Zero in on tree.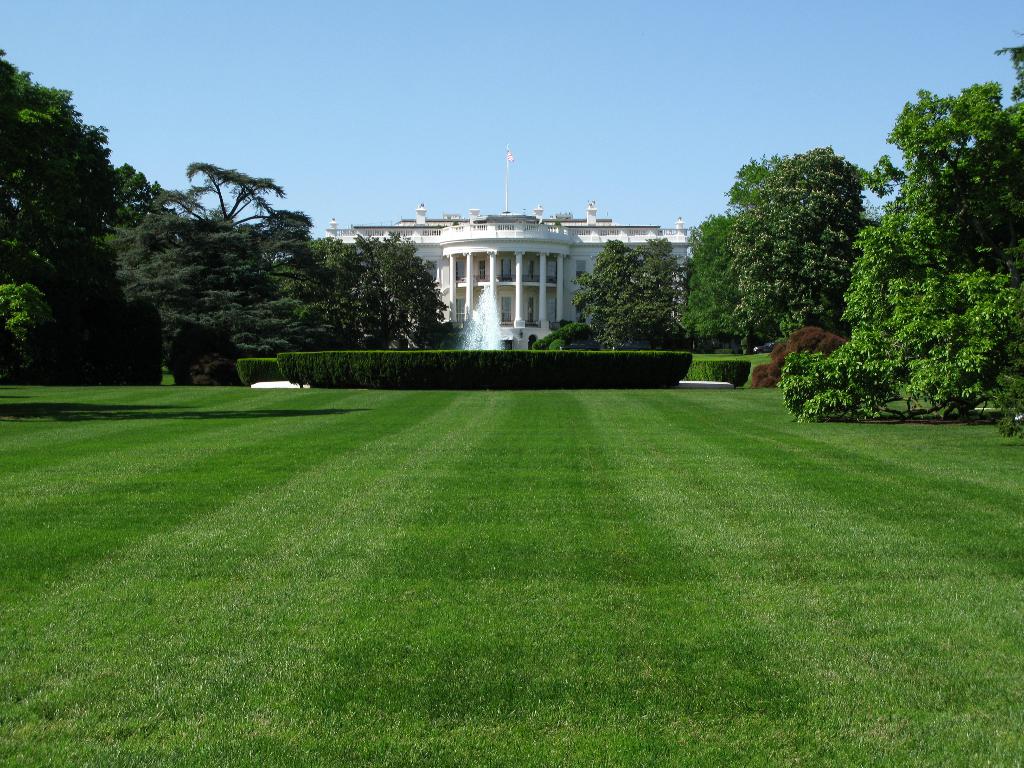
Zeroed in: bbox(779, 89, 1023, 429).
